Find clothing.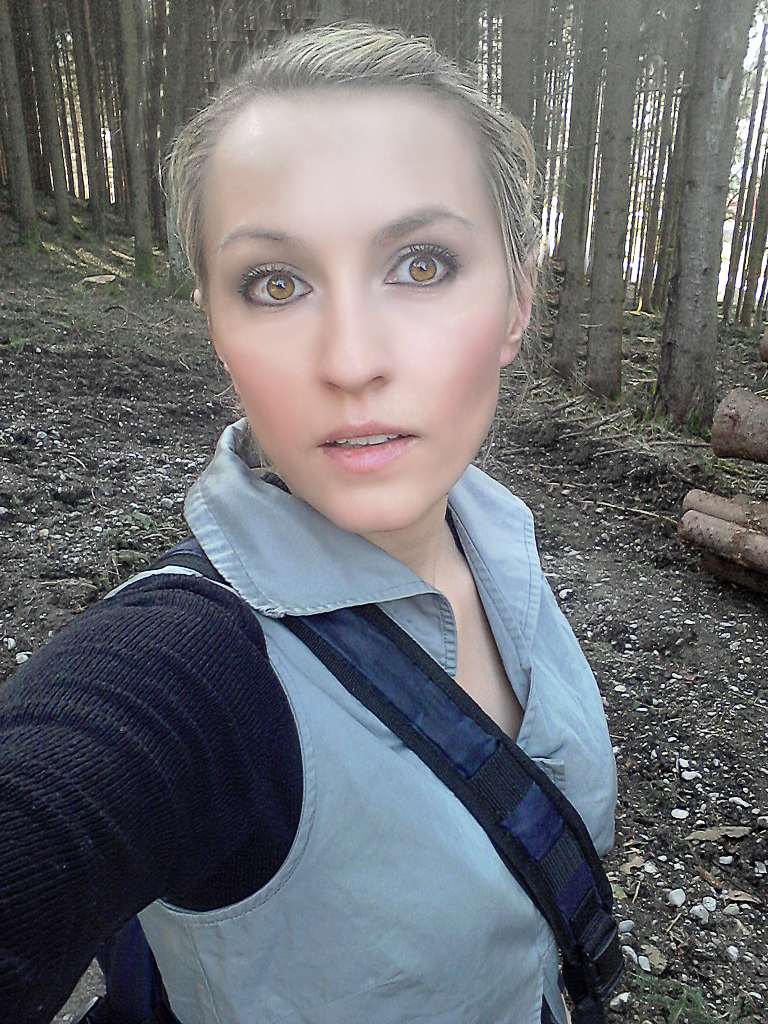
[50,449,635,1023].
